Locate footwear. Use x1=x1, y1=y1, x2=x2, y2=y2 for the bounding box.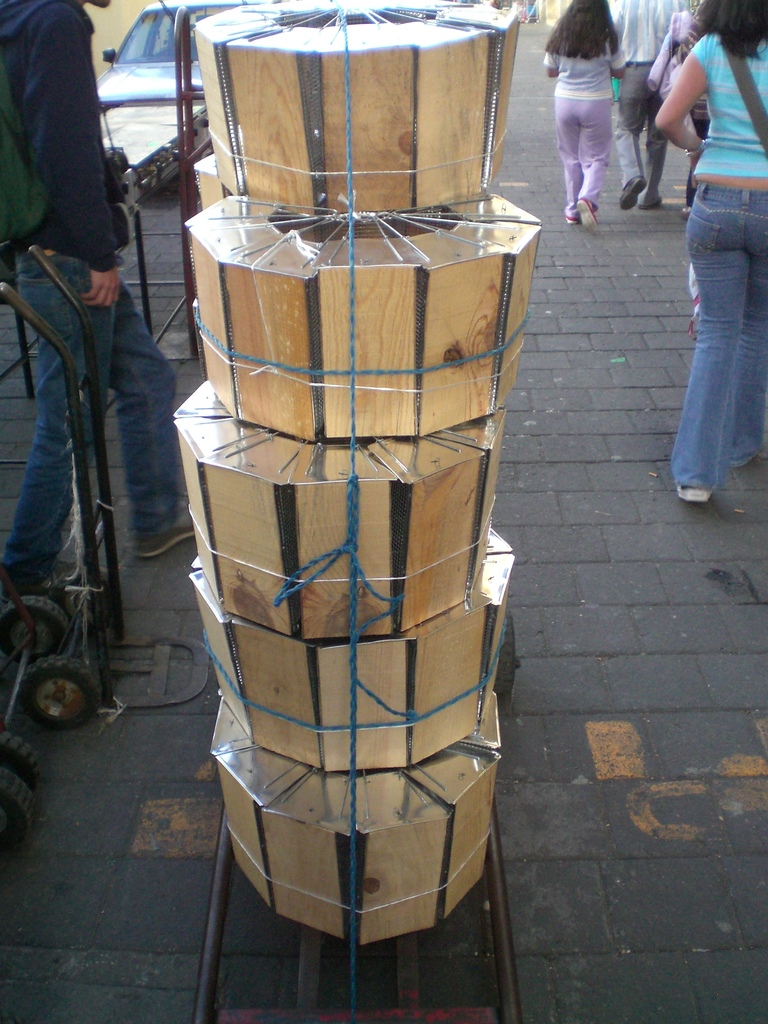
x1=21, y1=564, x2=111, y2=604.
